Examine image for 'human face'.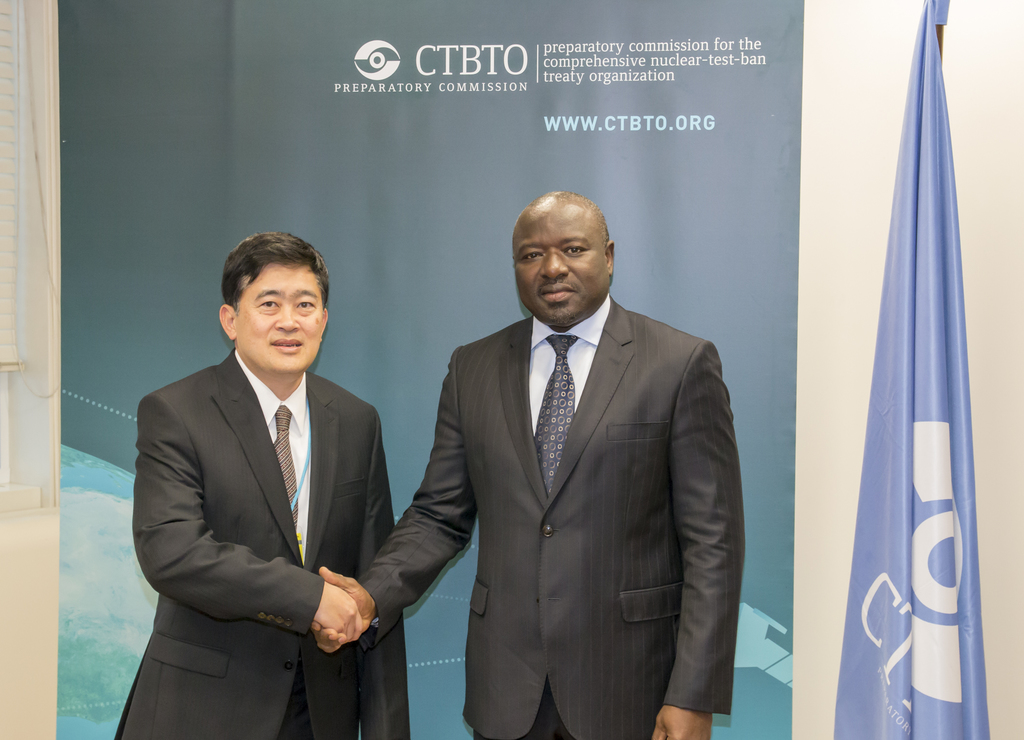
Examination result: [x1=236, y1=259, x2=321, y2=377].
